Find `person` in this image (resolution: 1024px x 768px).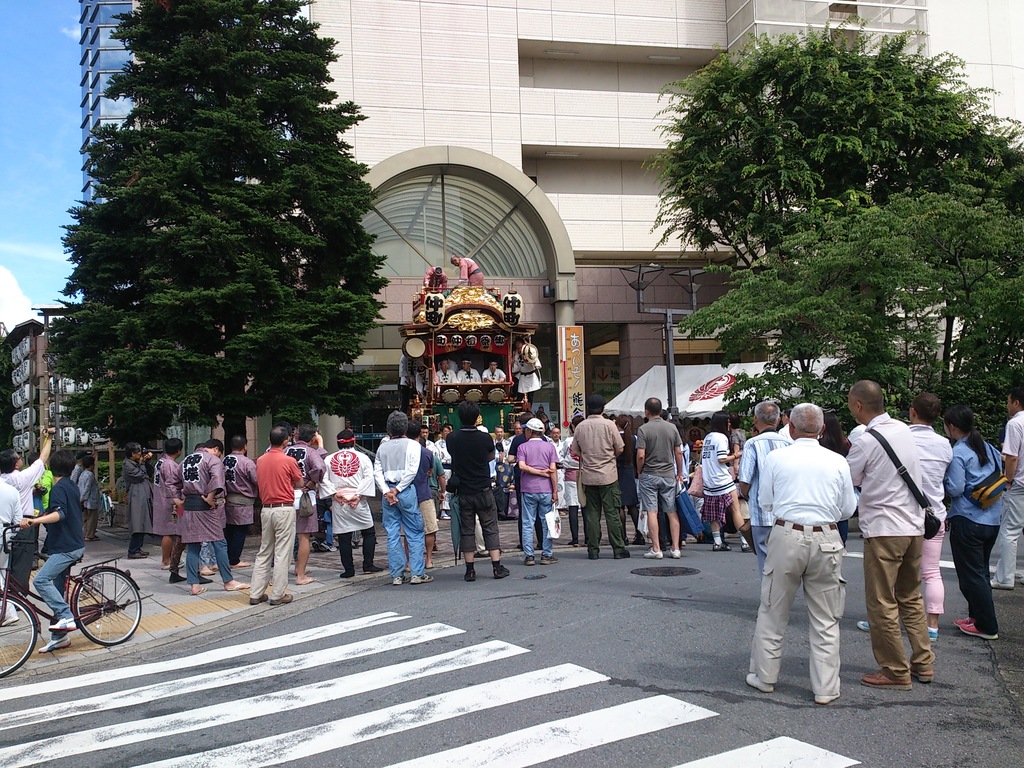
select_region(744, 401, 857, 705).
